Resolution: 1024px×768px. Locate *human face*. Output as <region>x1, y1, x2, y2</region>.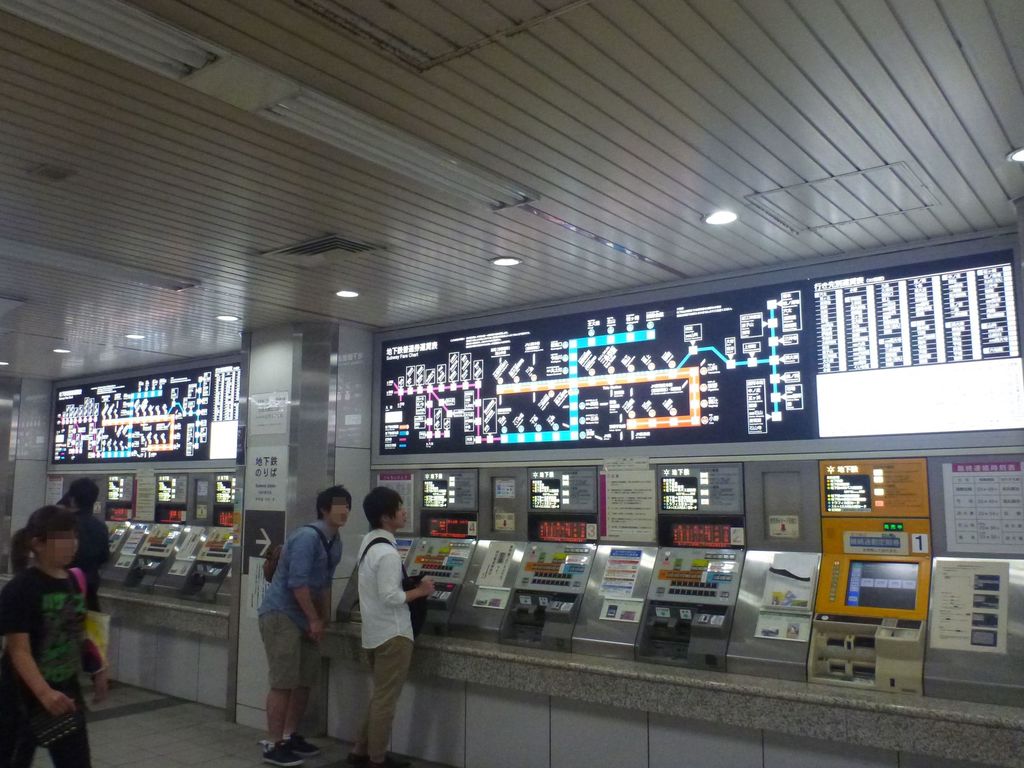
<region>37, 520, 81, 559</region>.
